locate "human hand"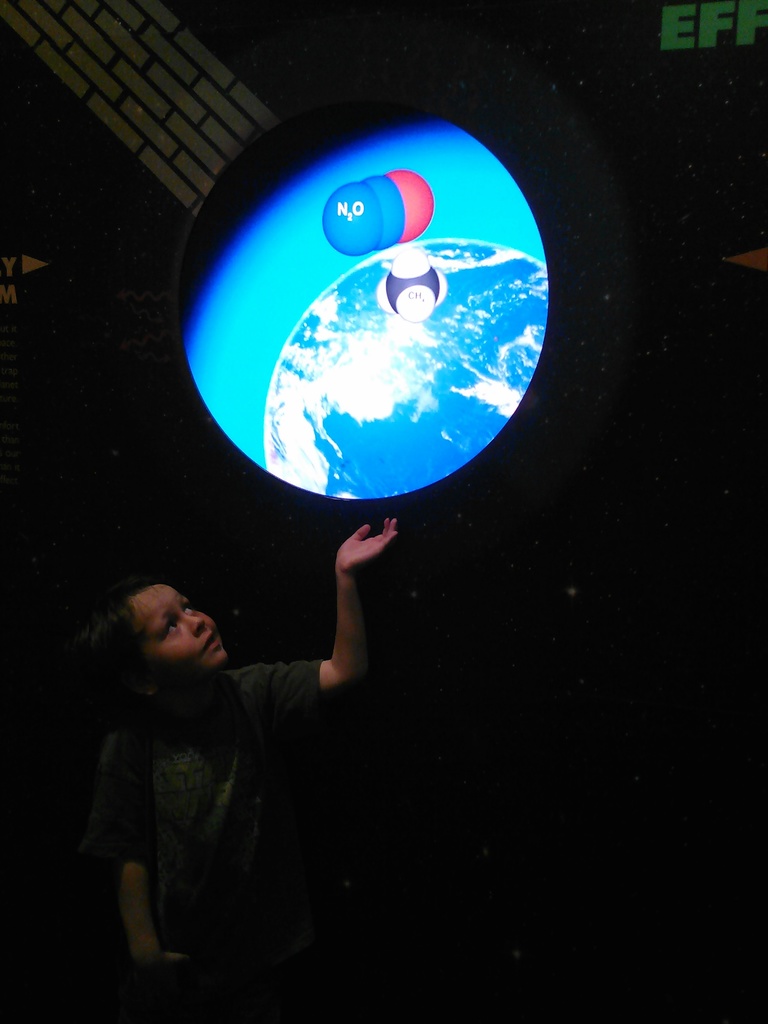
<region>314, 534, 413, 605</region>
